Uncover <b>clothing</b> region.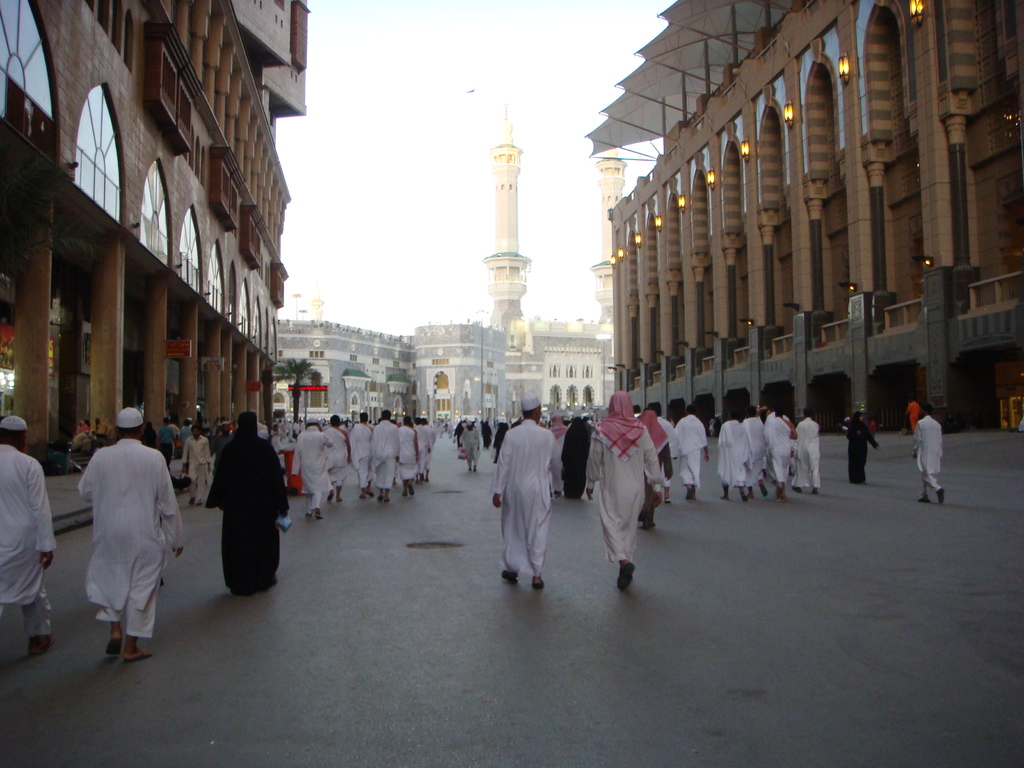
Uncovered: x1=492, y1=421, x2=508, y2=463.
